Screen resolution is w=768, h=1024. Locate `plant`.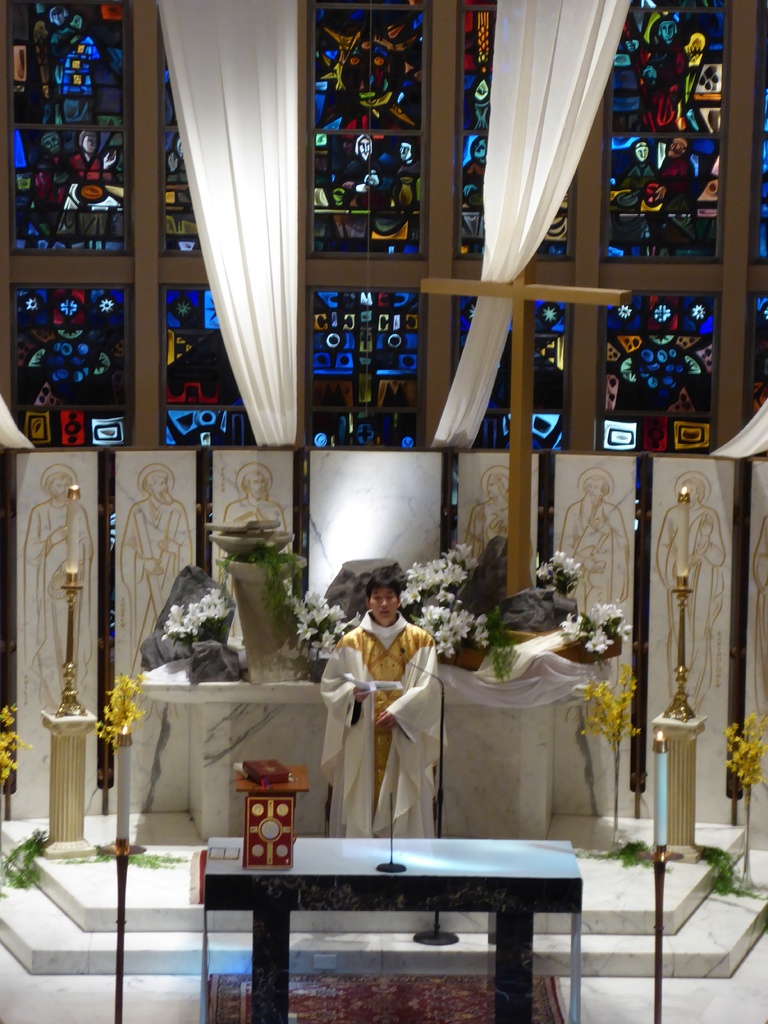
(696,836,758,903).
